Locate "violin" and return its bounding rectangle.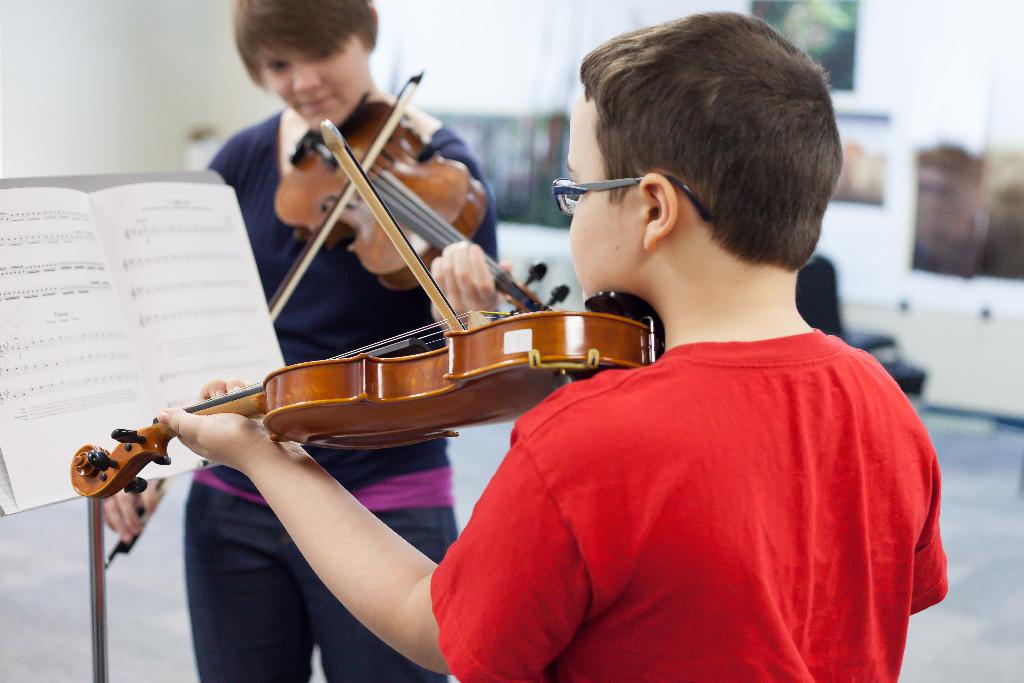
(x1=102, y1=66, x2=570, y2=570).
